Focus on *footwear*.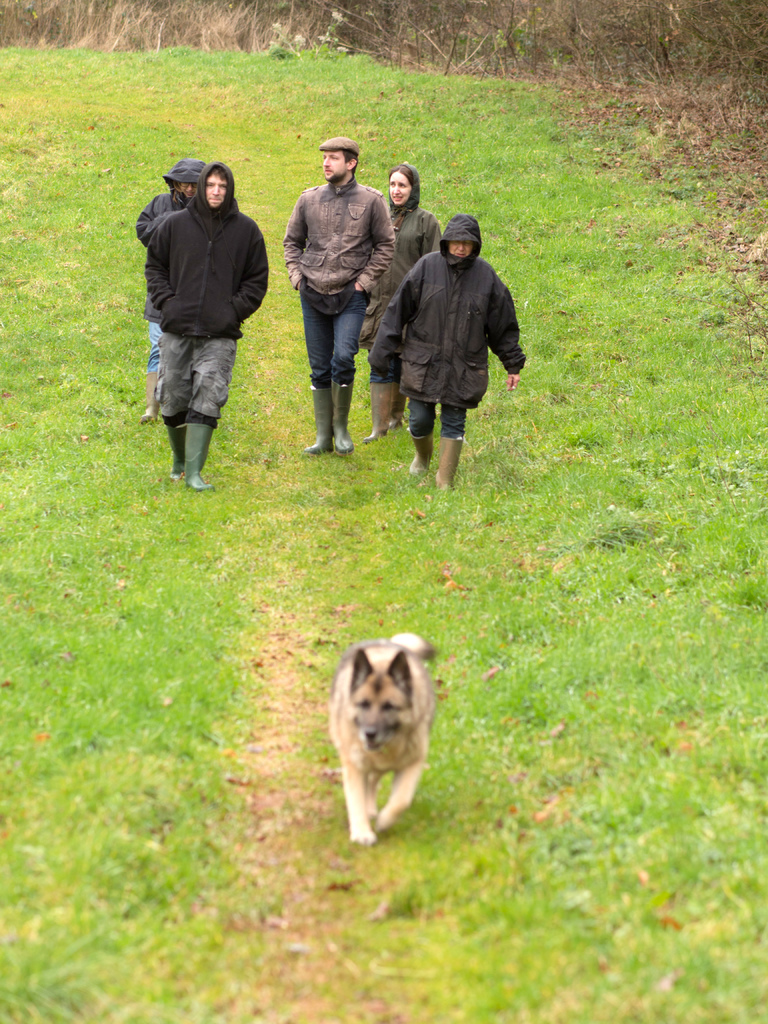
Focused at Rect(387, 385, 401, 431).
